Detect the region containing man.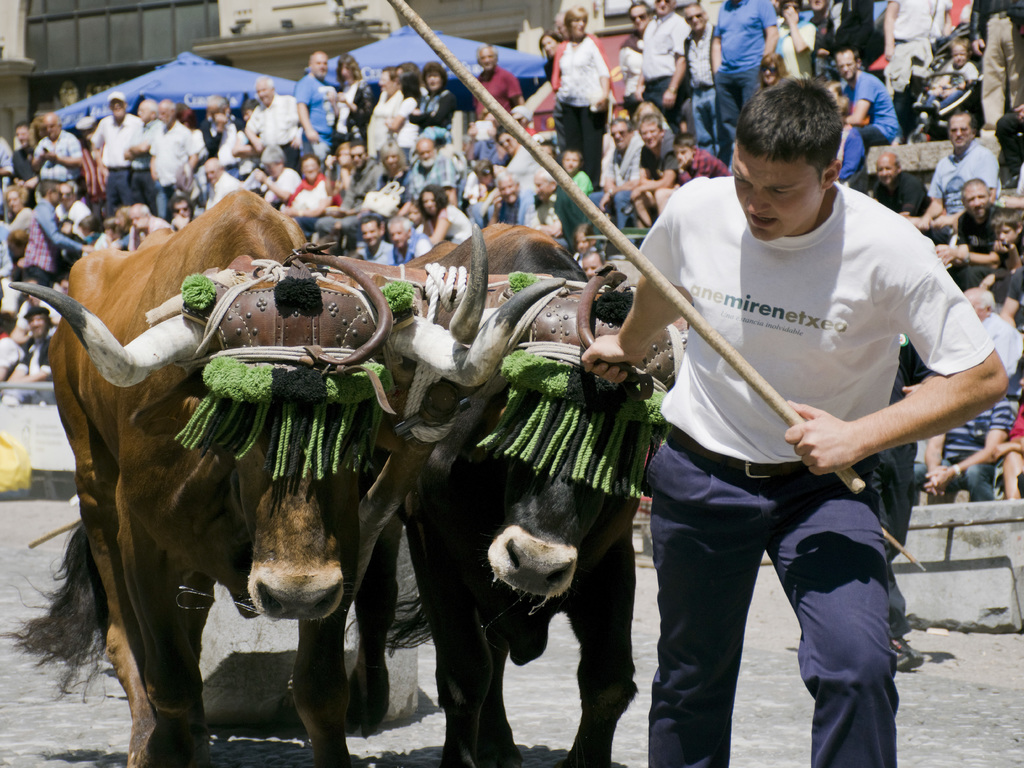
(86,87,144,220).
